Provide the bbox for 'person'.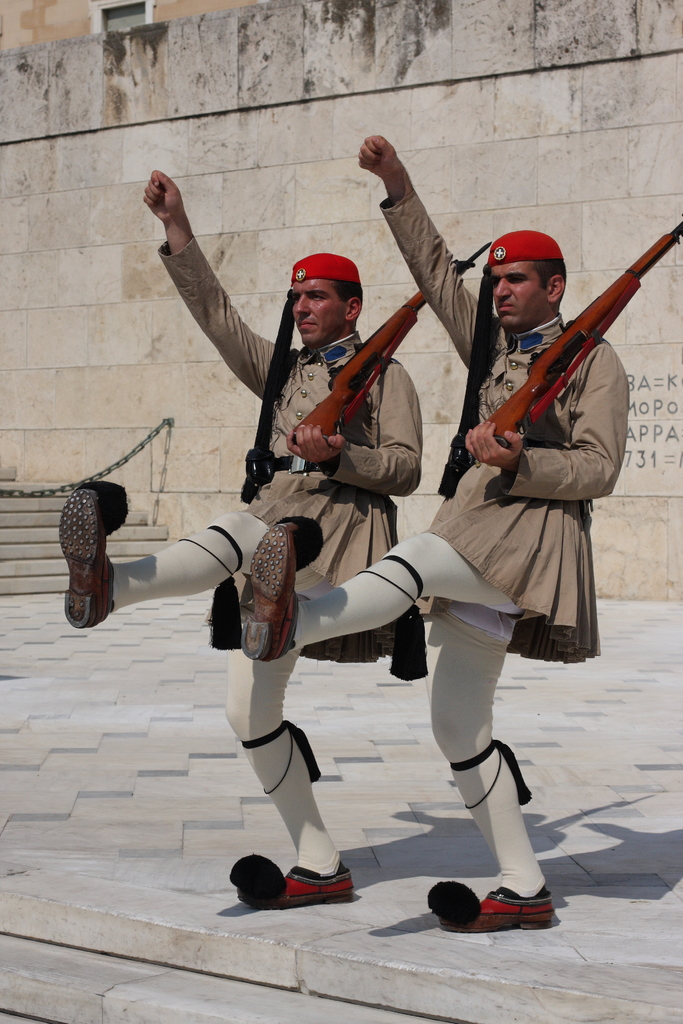
53,160,433,911.
